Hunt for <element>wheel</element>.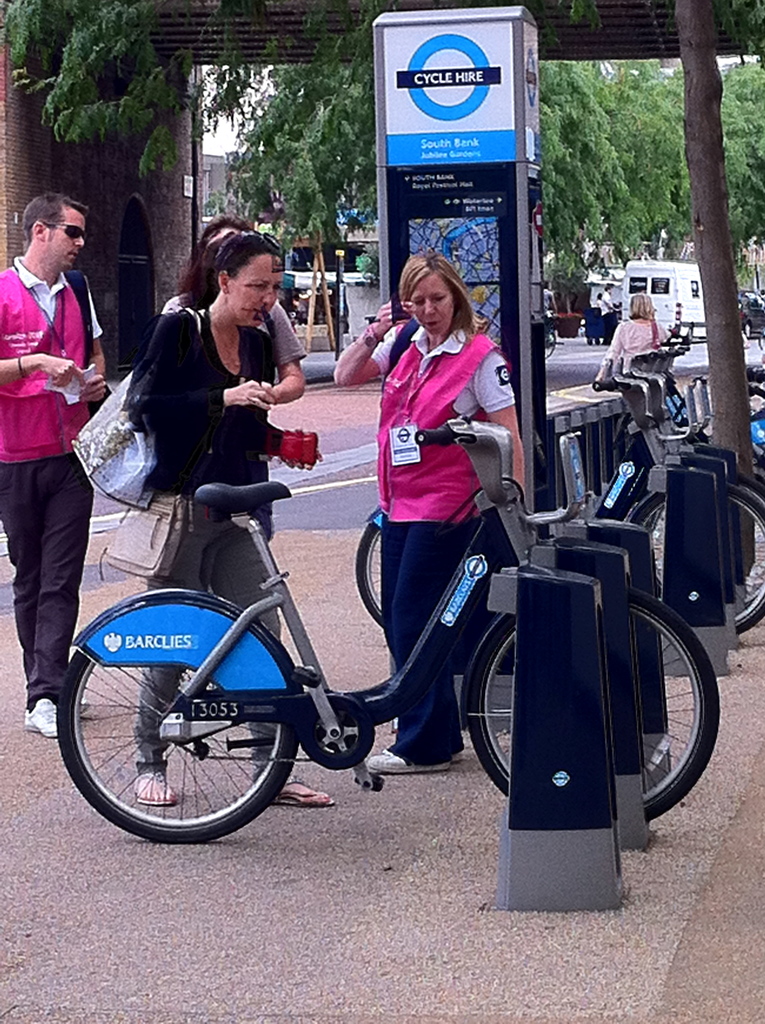
Hunted down at bbox=[632, 485, 762, 634].
